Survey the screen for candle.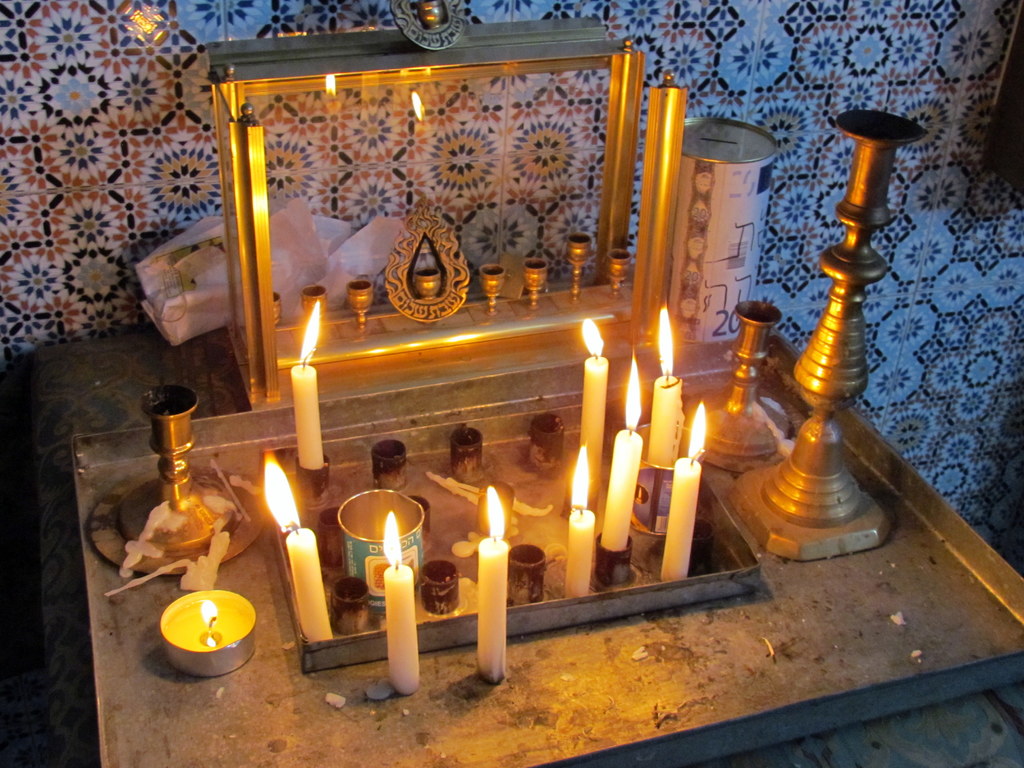
Survey found: box=[383, 507, 419, 692].
